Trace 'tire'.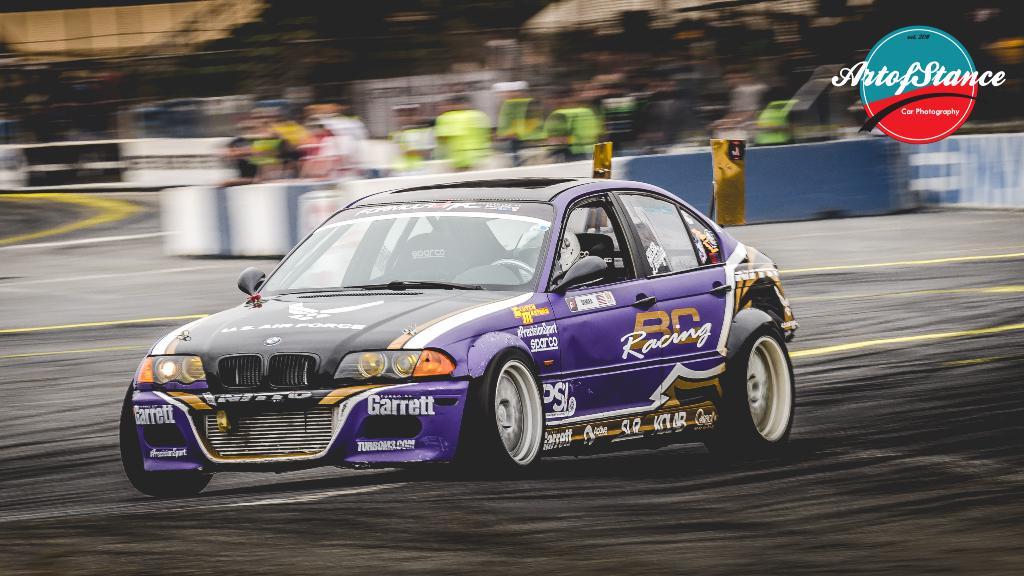
Traced to <region>120, 382, 211, 497</region>.
